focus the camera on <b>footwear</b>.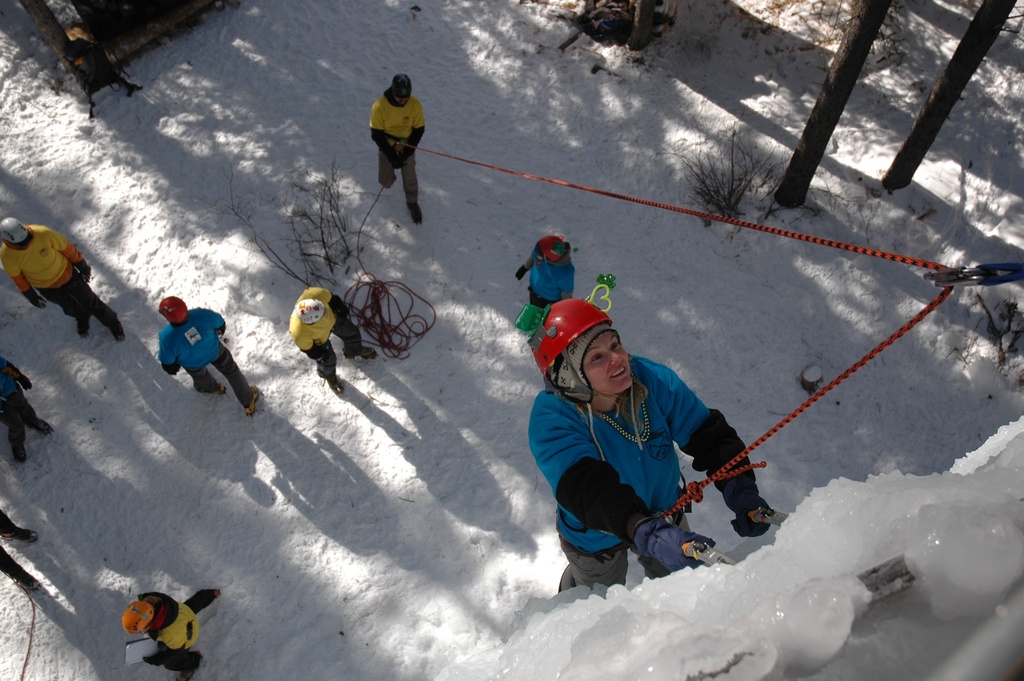
Focus region: {"x1": 343, "y1": 346, "x2": 380, "y2": 360}.
